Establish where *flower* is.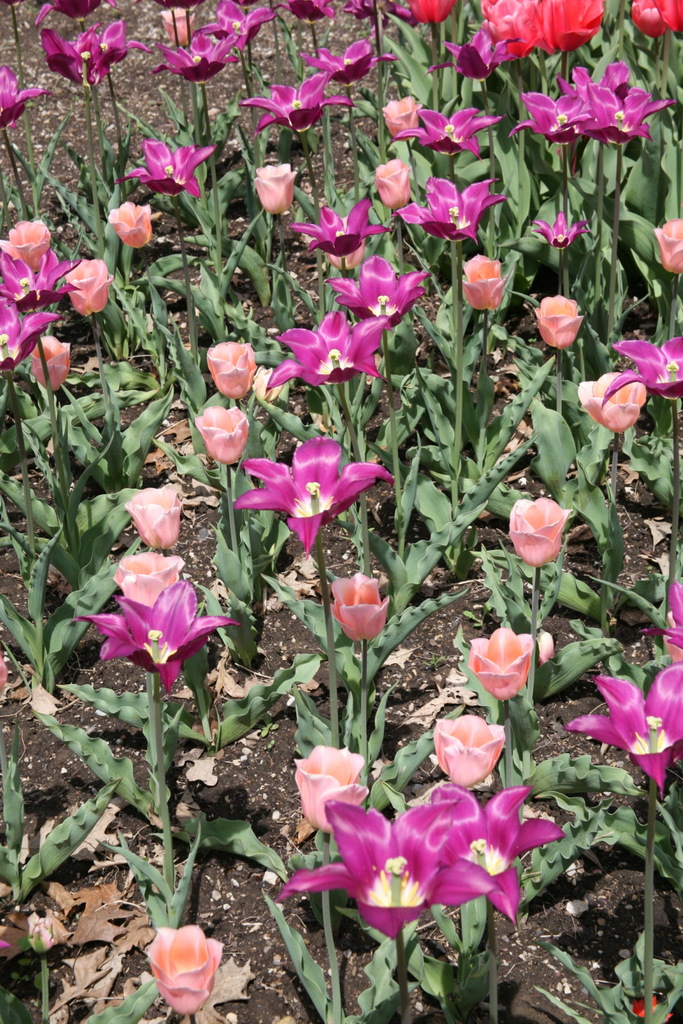
Established at <bbox>558, 659, 682, 796</bbox>.
